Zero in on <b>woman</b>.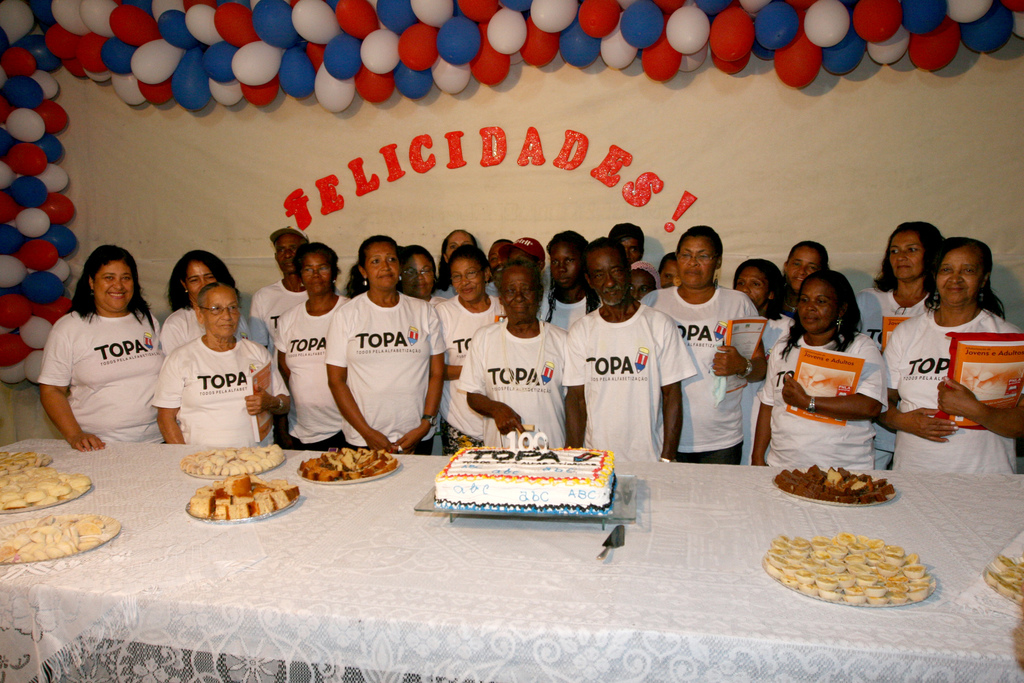
Zeroed in: 35:247:170:449.
